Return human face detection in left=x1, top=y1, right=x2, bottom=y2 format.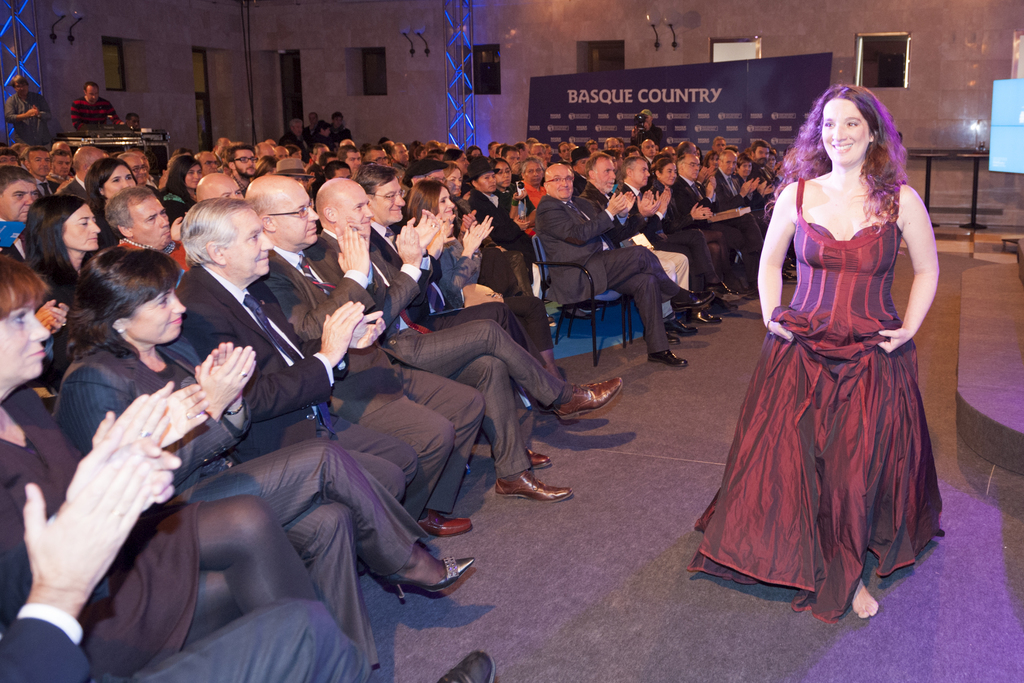
left=531, top=147, right=544, bottom=159.
